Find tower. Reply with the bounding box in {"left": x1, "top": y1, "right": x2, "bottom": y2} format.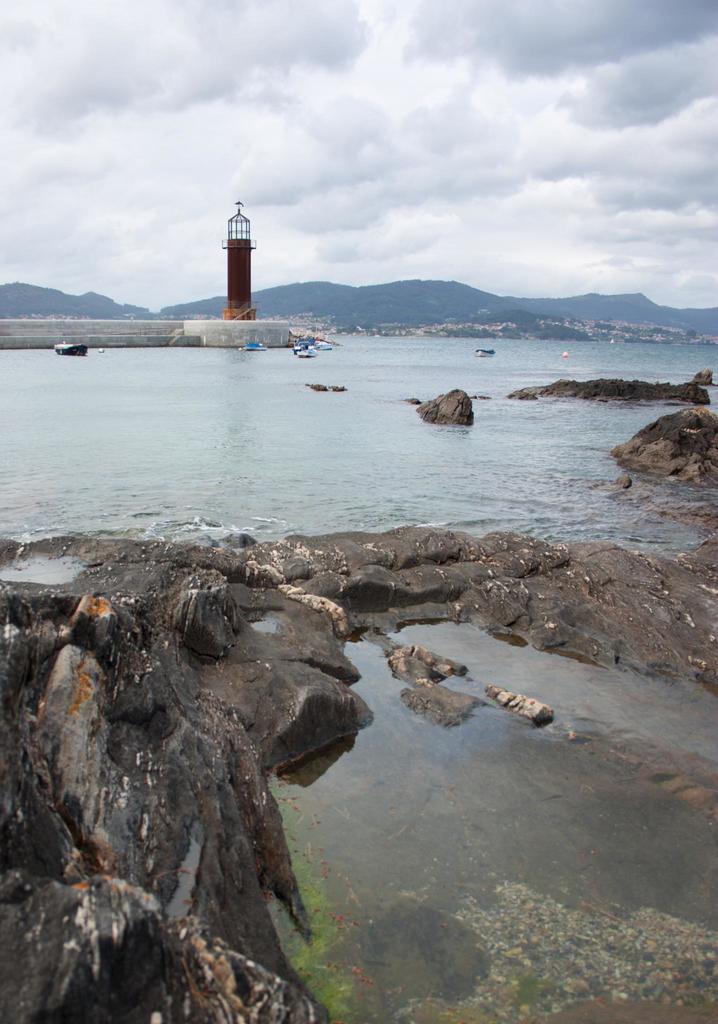
{"left": 221, "top": 202, "right": 256, "bottom": 319}.
